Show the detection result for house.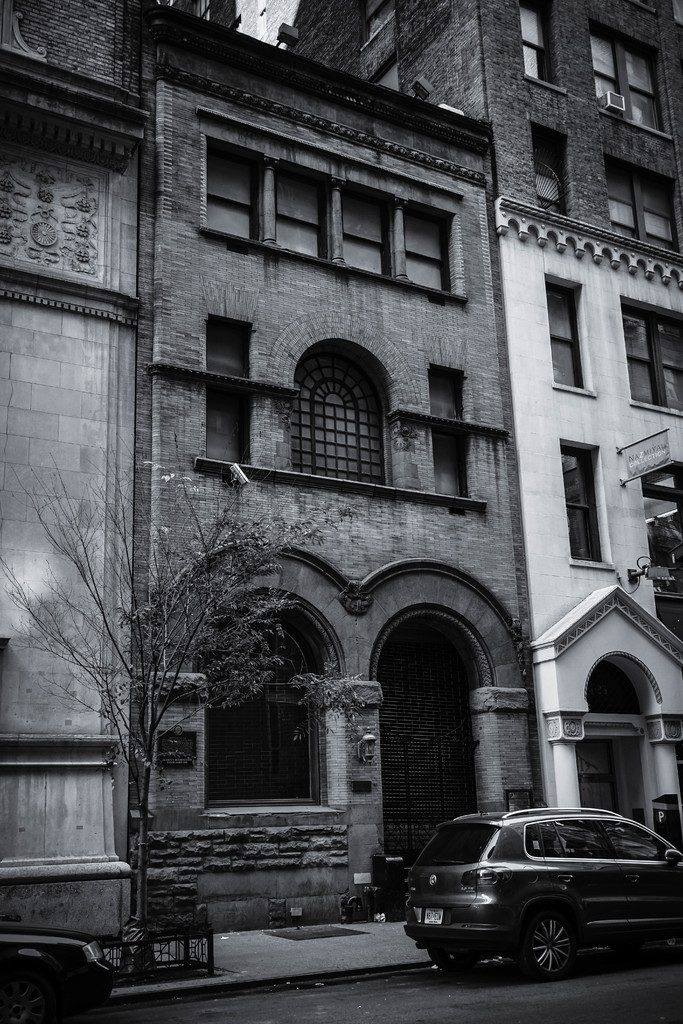
0:0:144:951.
